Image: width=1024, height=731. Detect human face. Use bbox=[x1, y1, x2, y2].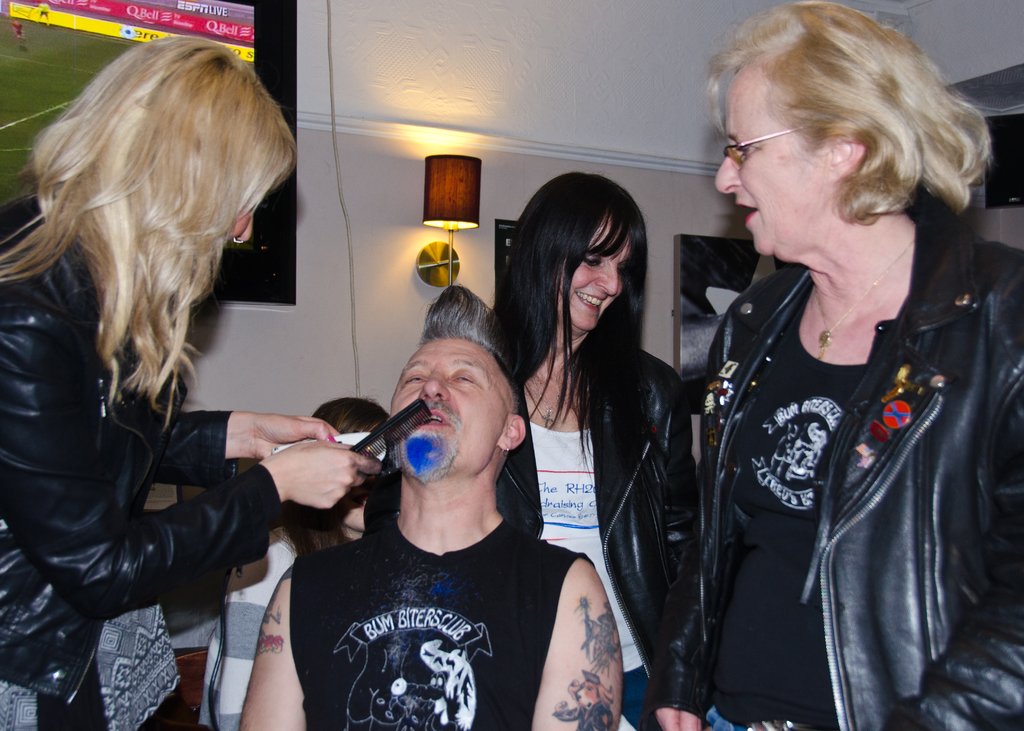
bbox=[716, 92, 806, 248].
